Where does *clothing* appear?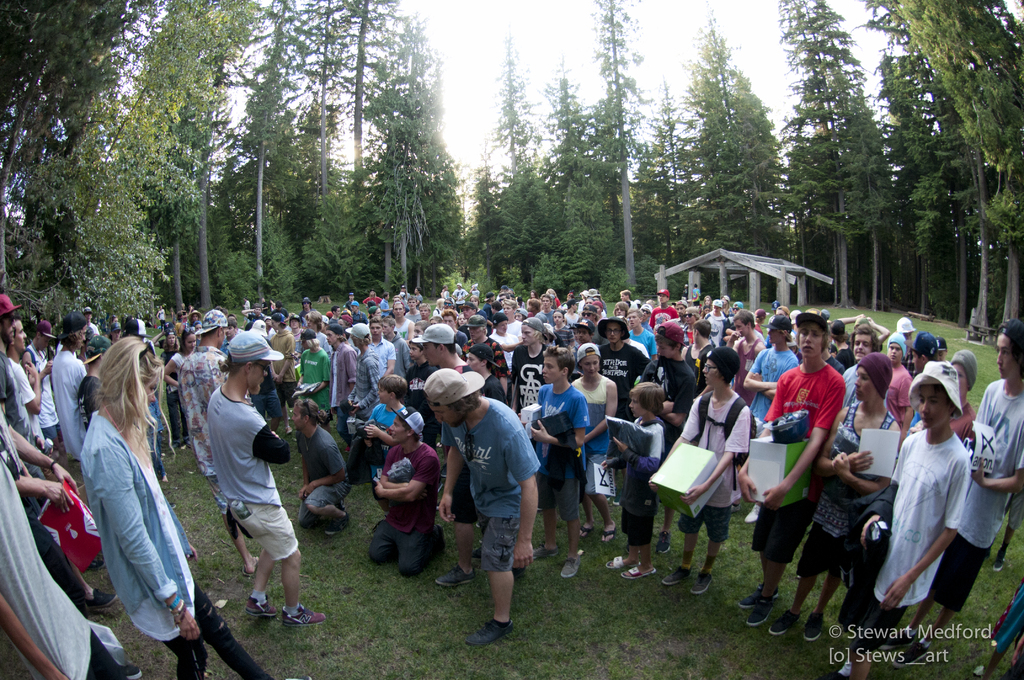
Appears at [81, 410, 278, 679].
